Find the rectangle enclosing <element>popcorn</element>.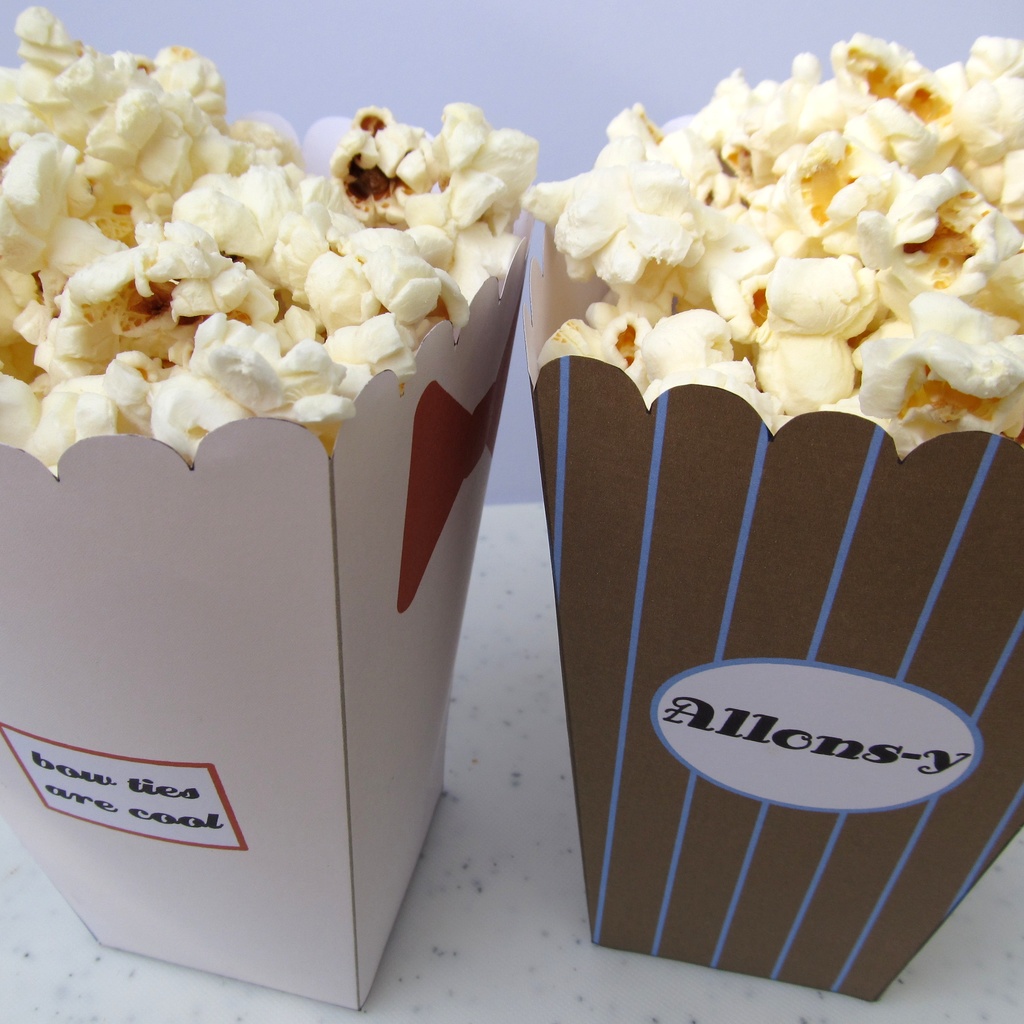
<bbox>0, 1, 534, 462</bbox>.
